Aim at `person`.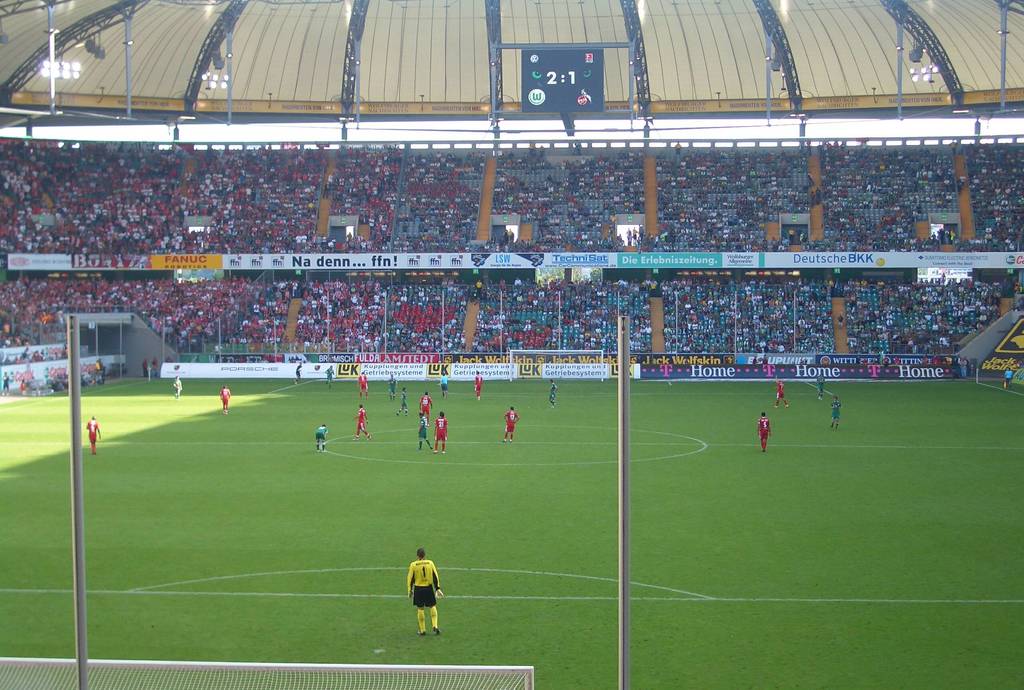
Aimed at crop(758, 415, 771, 454).
